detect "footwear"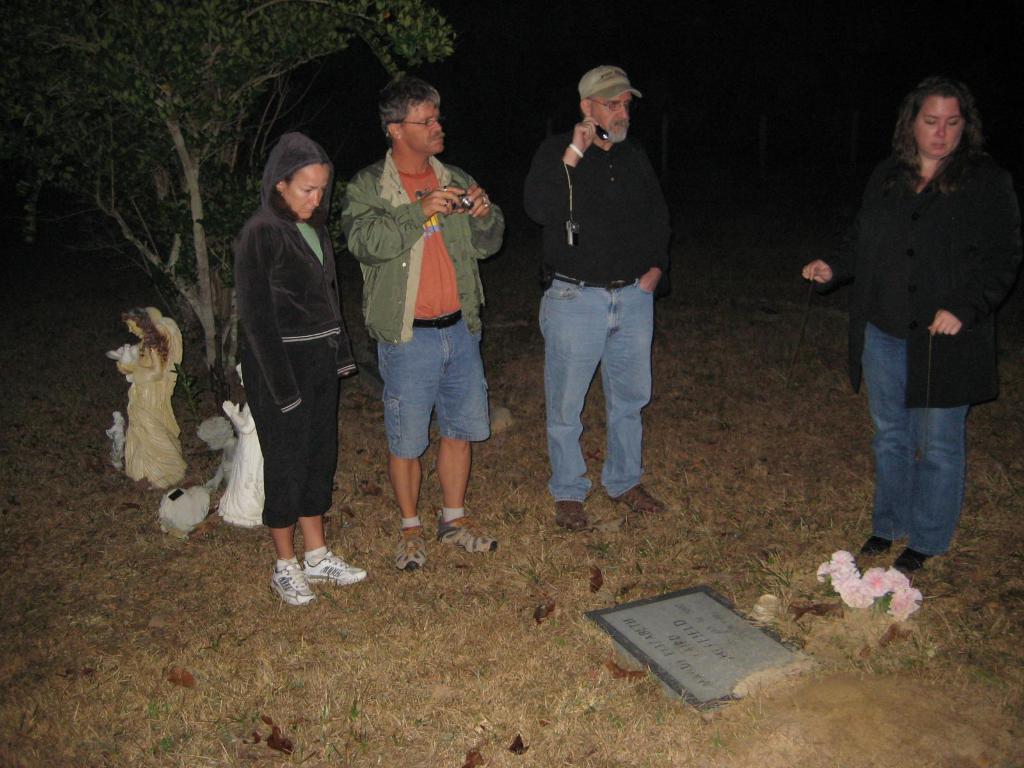
pyautogui.locateOnScreen(889, 545, 932, 573)
